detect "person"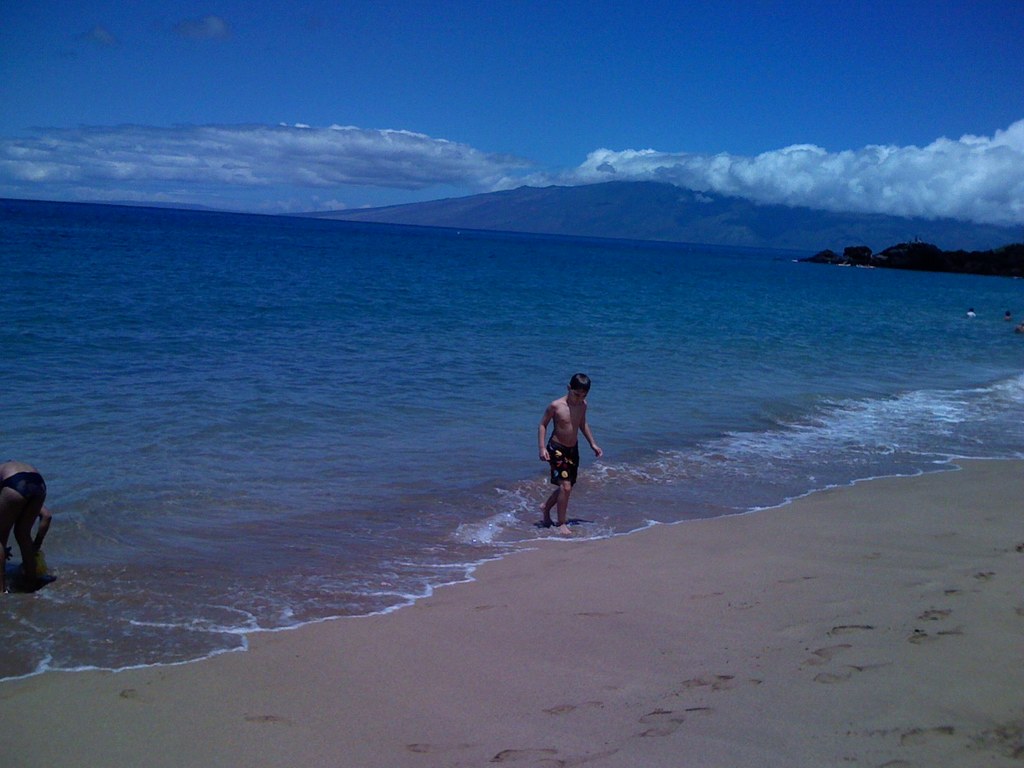
[0,454,55,579]
